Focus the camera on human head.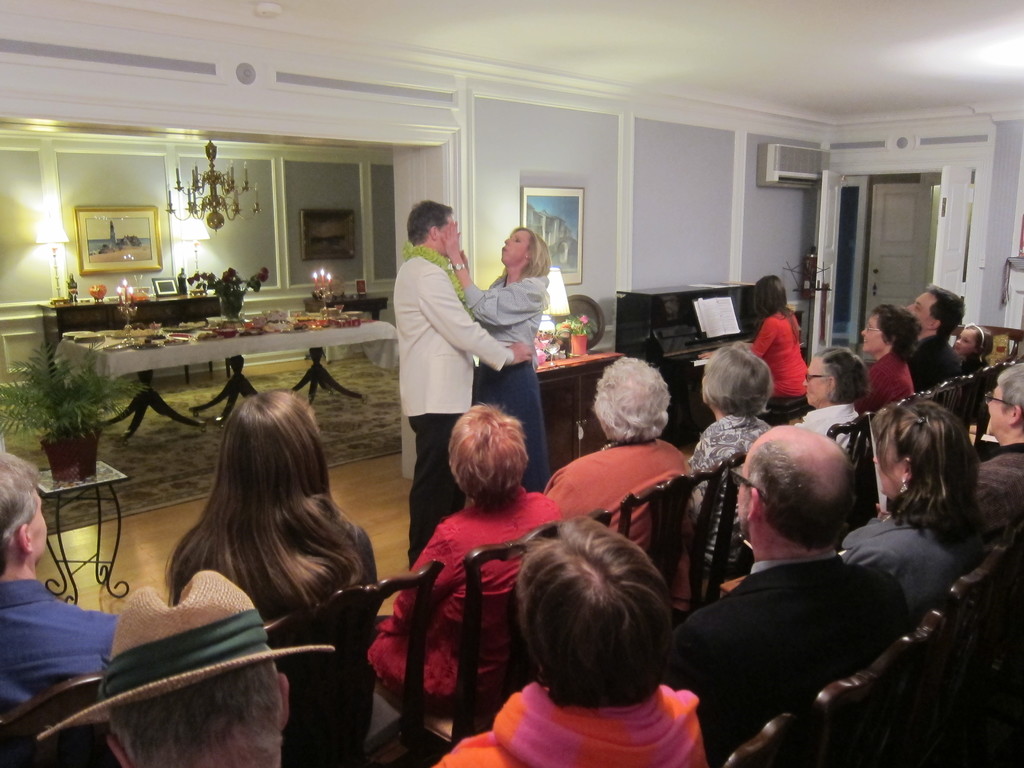
Focus region: region(907, 287, 965, 346).
